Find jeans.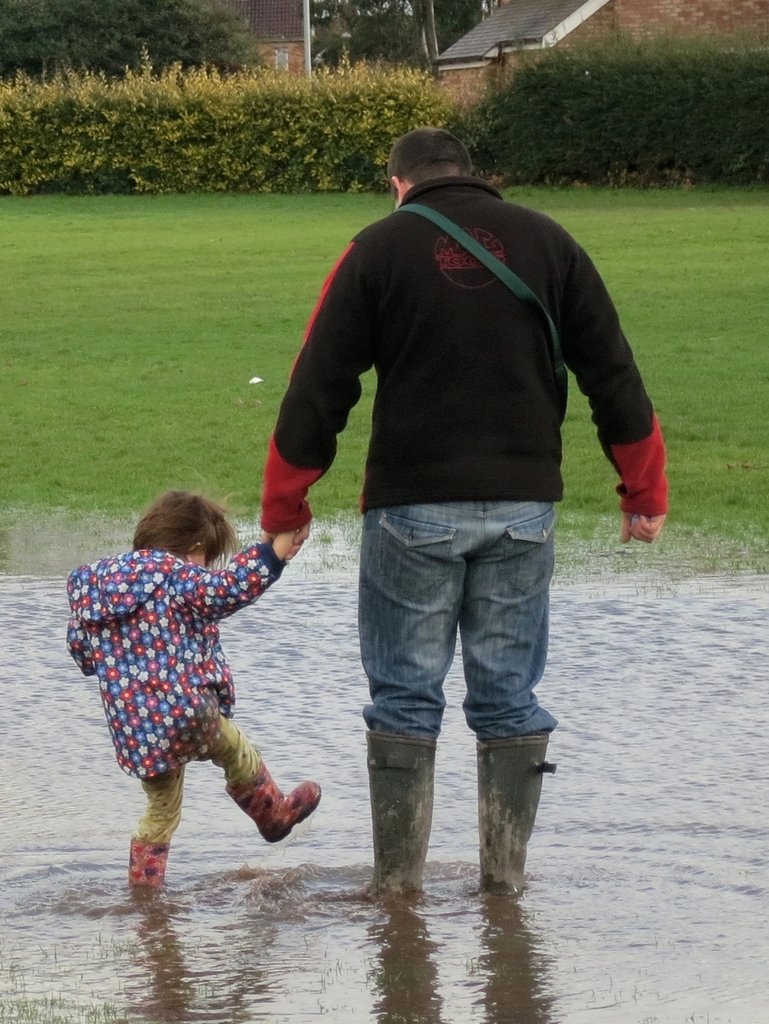
locate(368, 489, 569, 787).
